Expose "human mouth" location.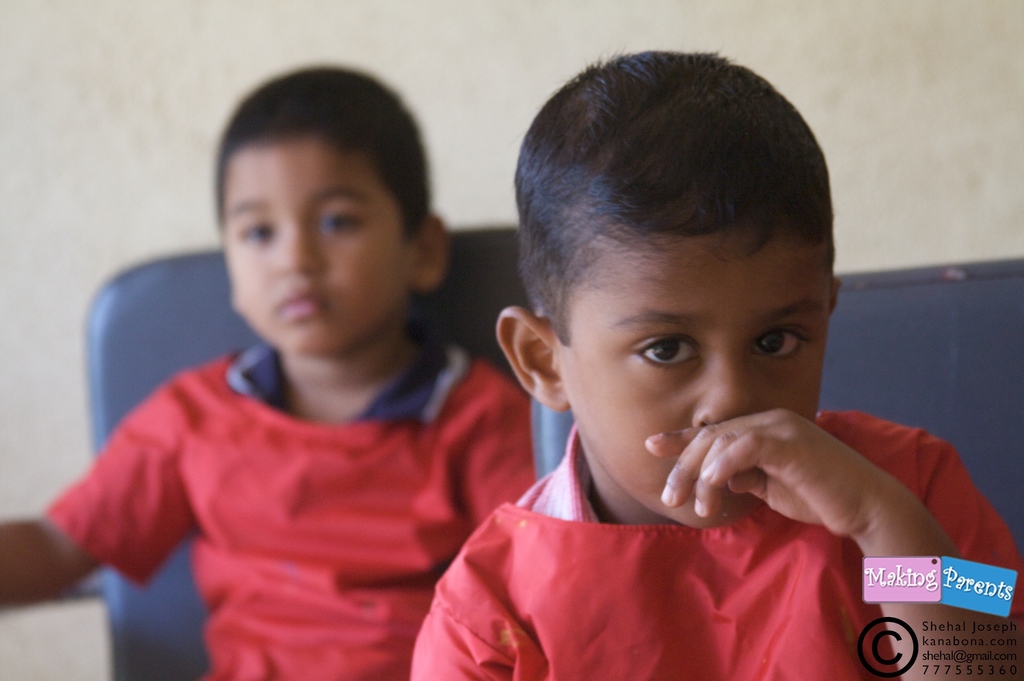
Exposed at 274:289:328:322.
